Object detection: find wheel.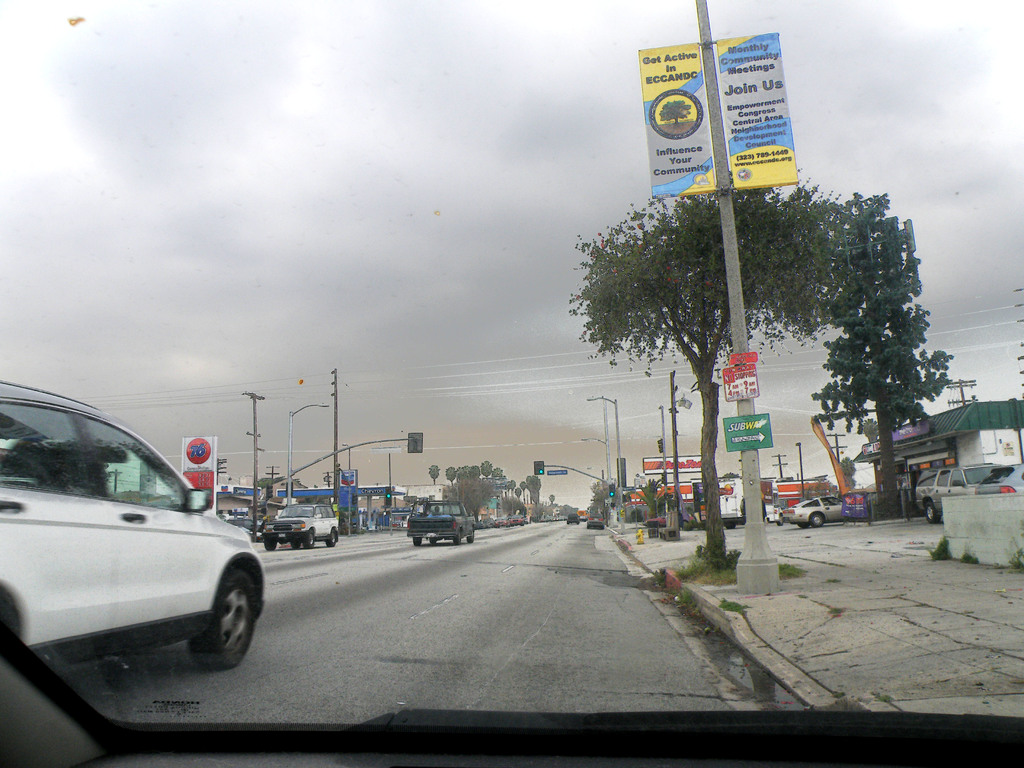
left=326, top=531, right=335, bottom=545.
